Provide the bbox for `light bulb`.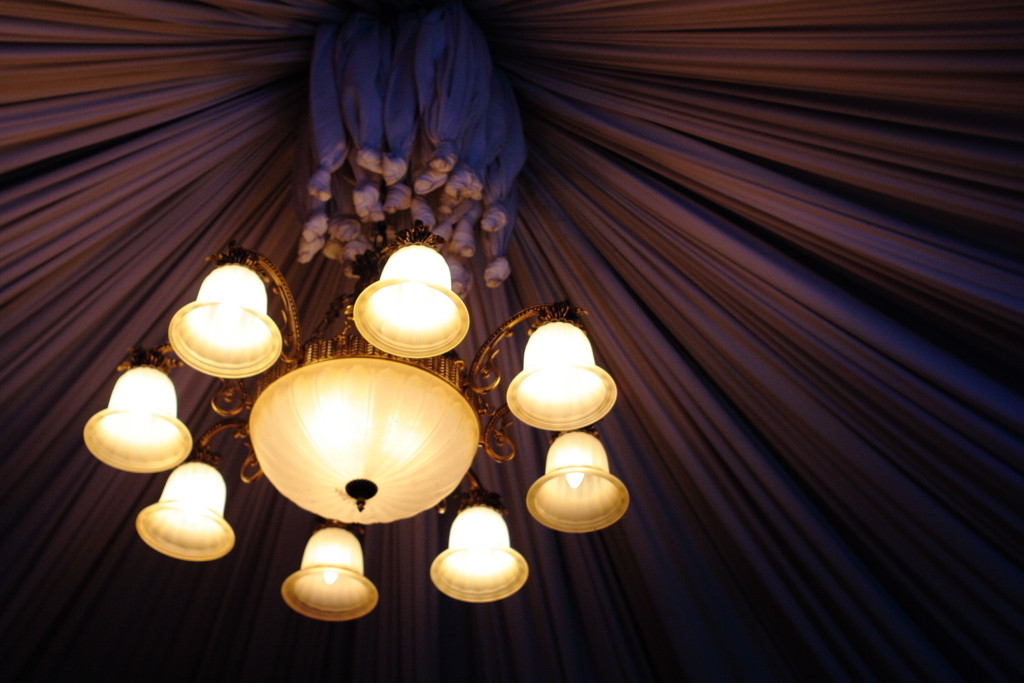
168:263:276:373.
